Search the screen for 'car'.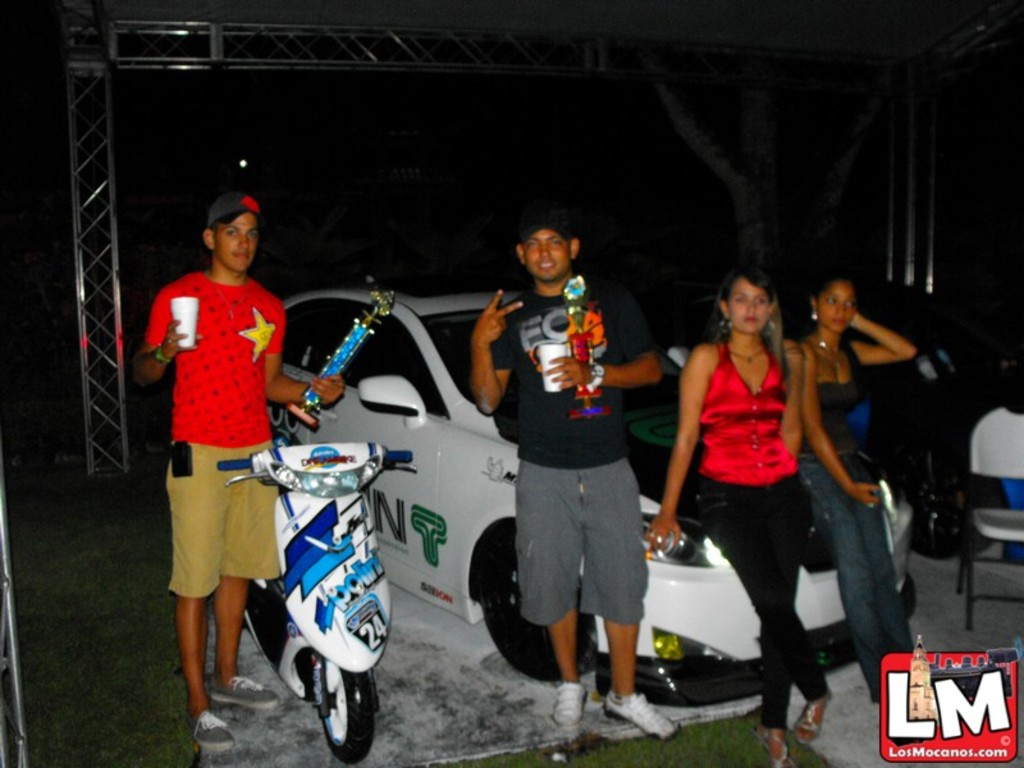
Found at 141,175,919,742.
